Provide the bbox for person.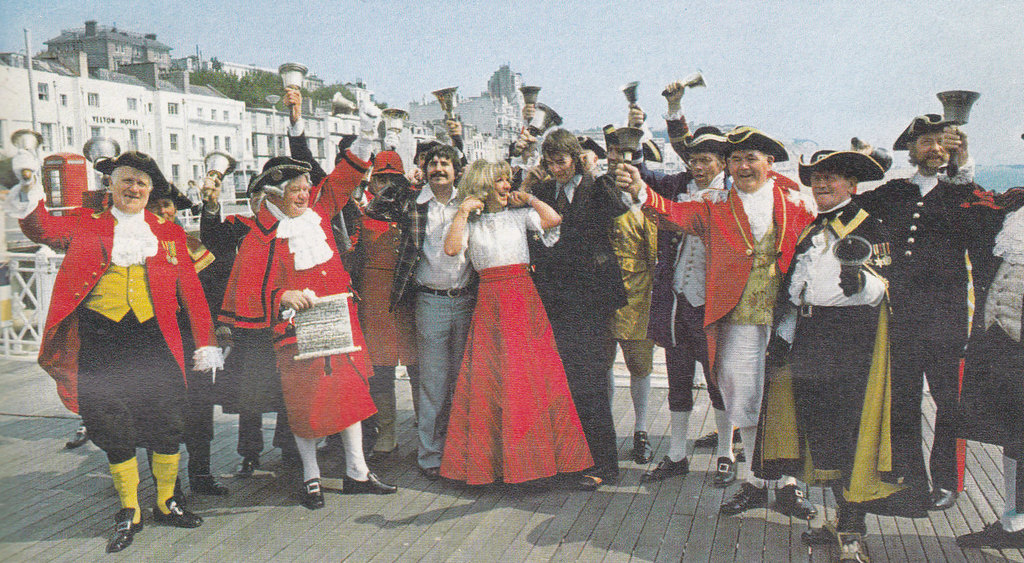
region(5, 89, 1023, 562).
